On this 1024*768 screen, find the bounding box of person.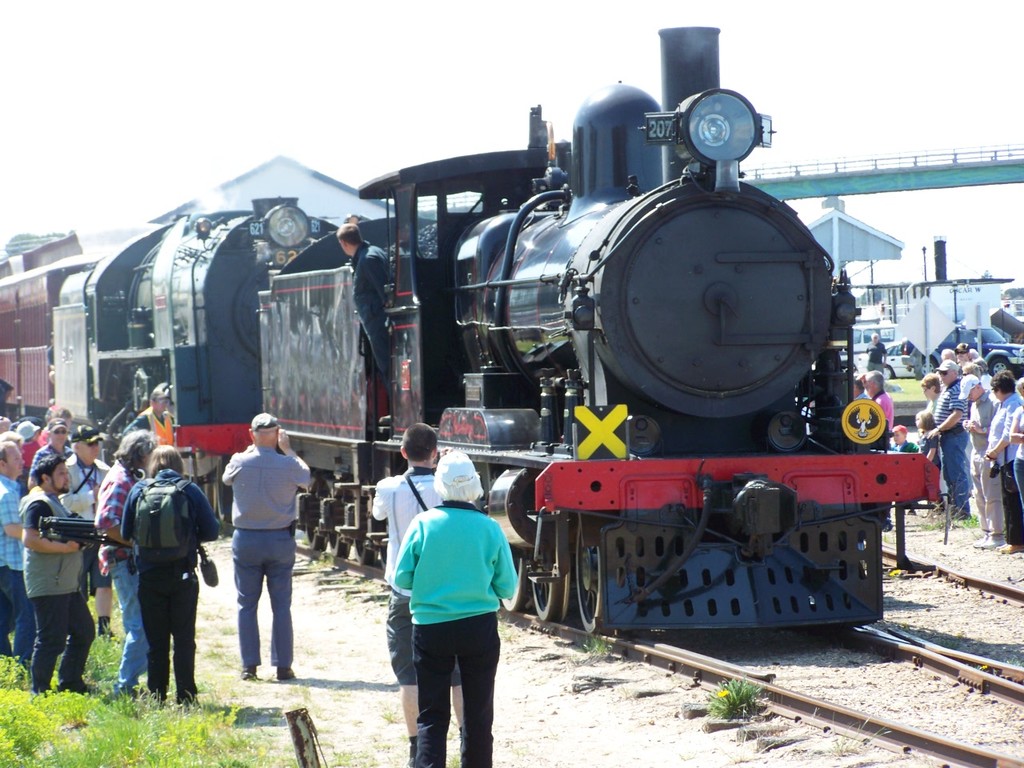
Bounding box: x1=118, y1=378, x2=176, y2=458.
